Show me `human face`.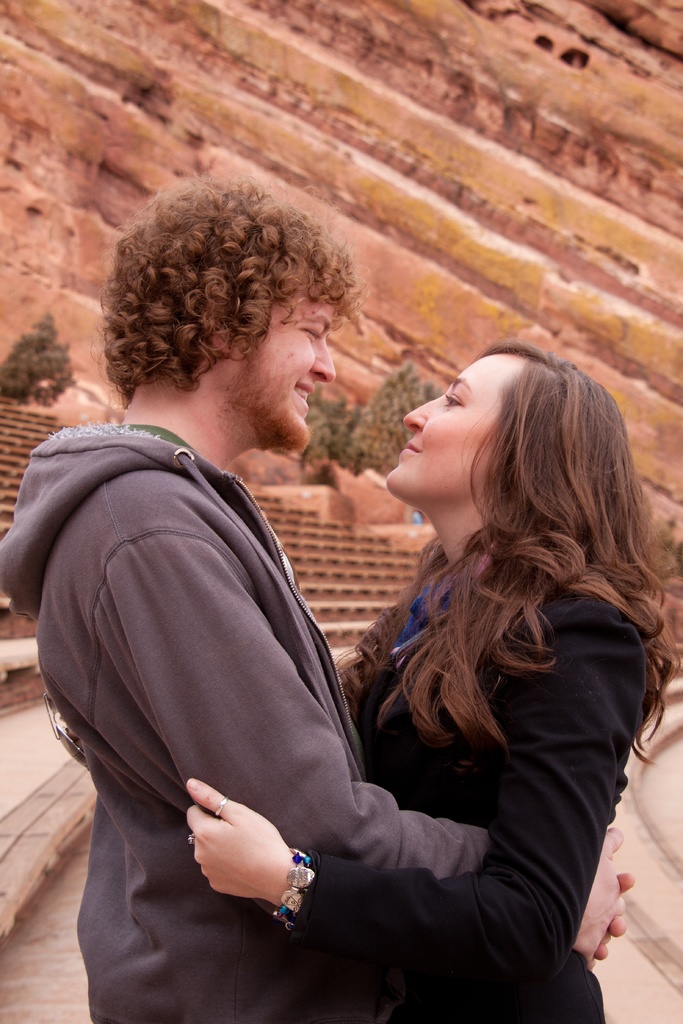
`human face` is here: 244 298 335 452.
